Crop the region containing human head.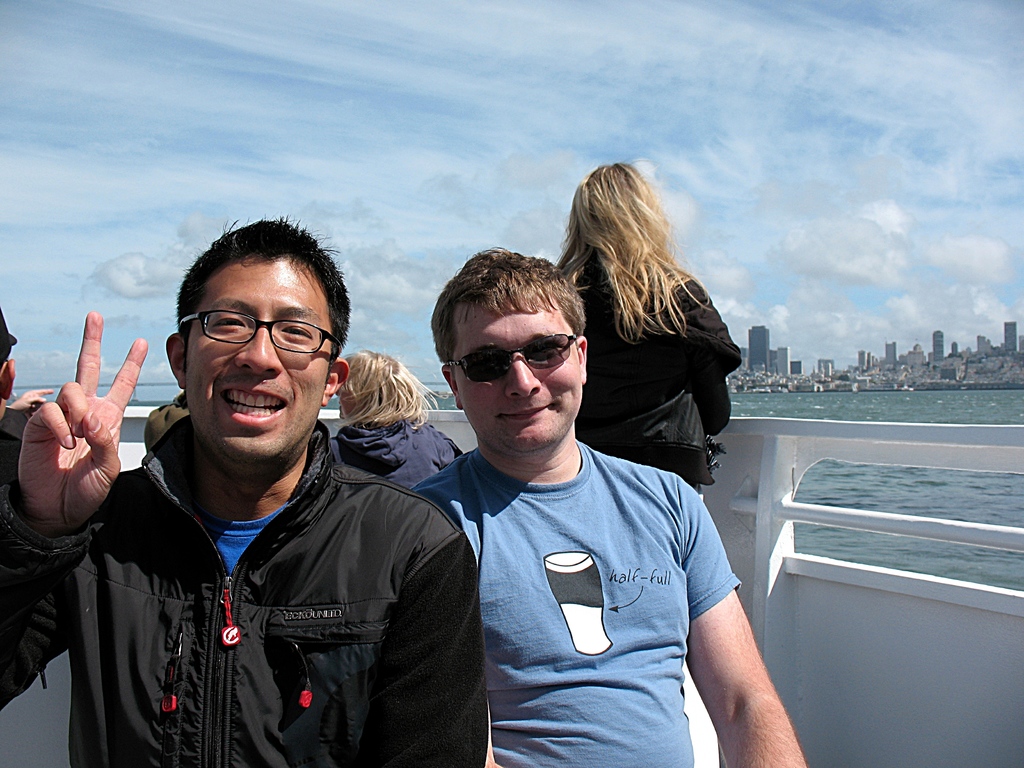
Crop region: crop(335, 352, 424, 424).
